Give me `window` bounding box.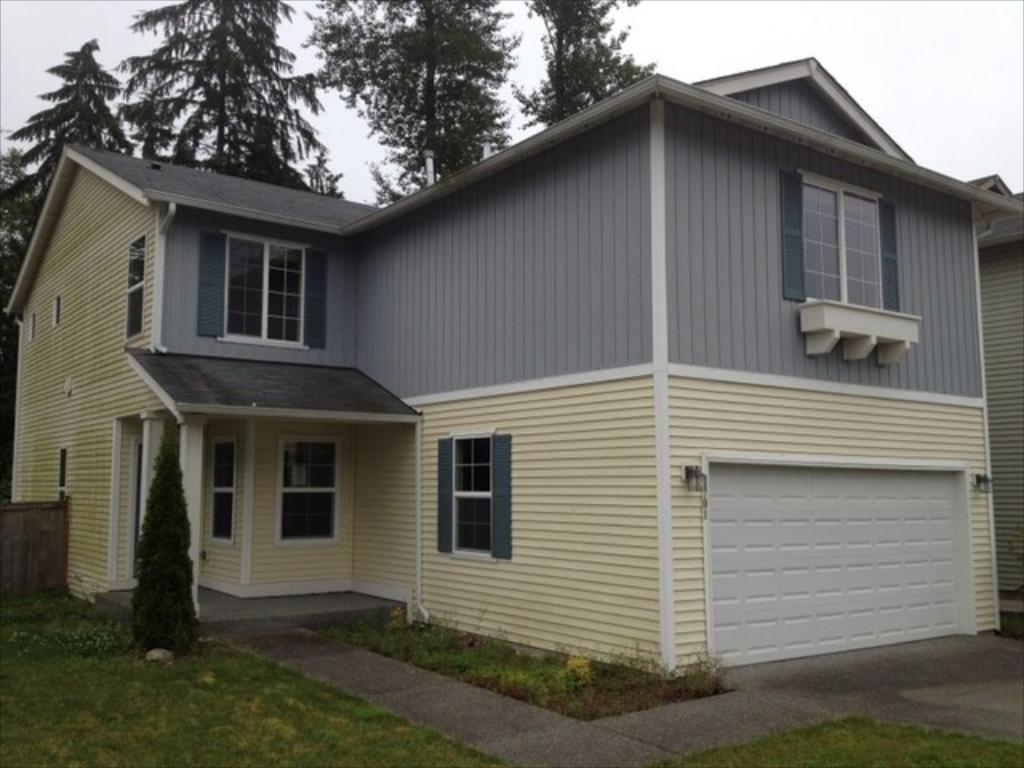
box(454, 440, 491, 554).
